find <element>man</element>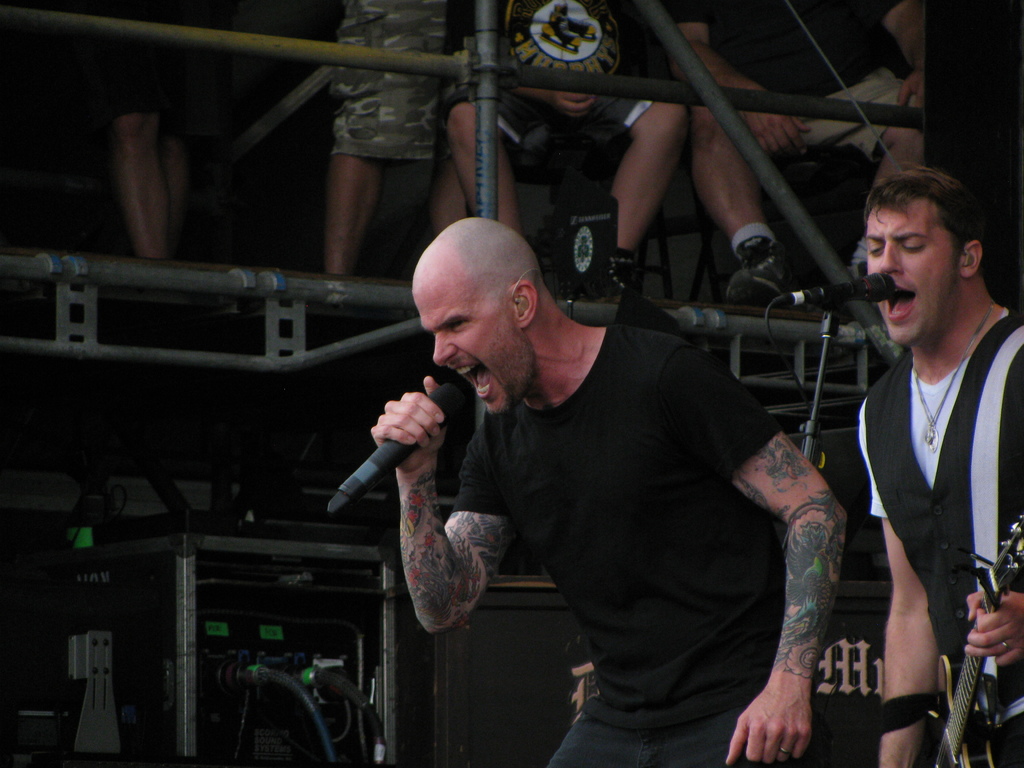
crop(820, 159, 1018, 762)
